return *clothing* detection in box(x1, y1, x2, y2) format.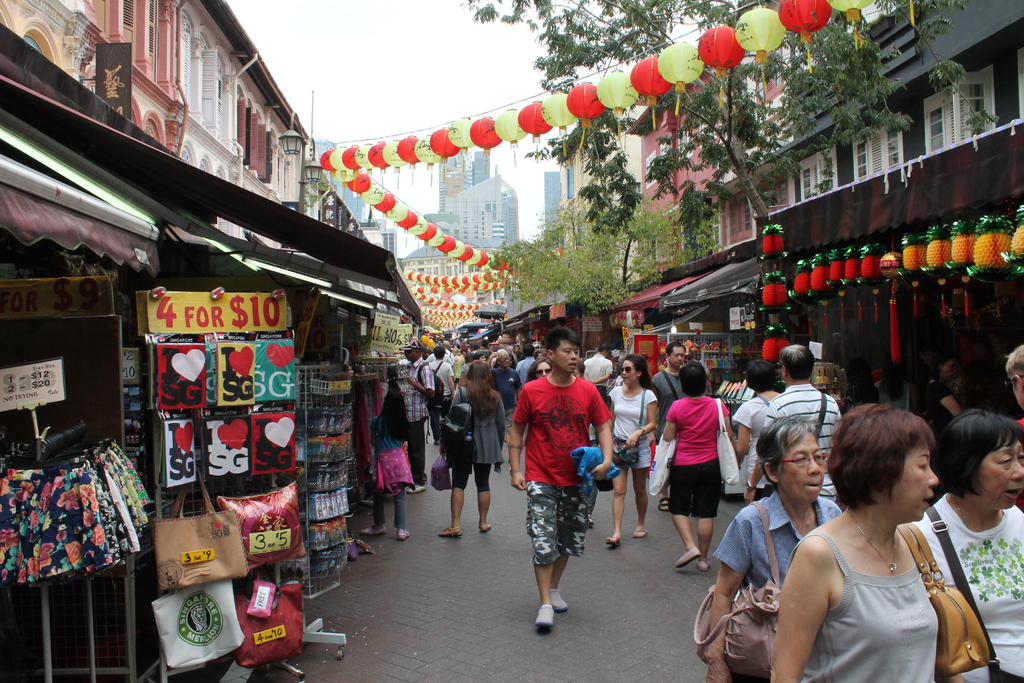
box(918, 505, 1023, 679).
